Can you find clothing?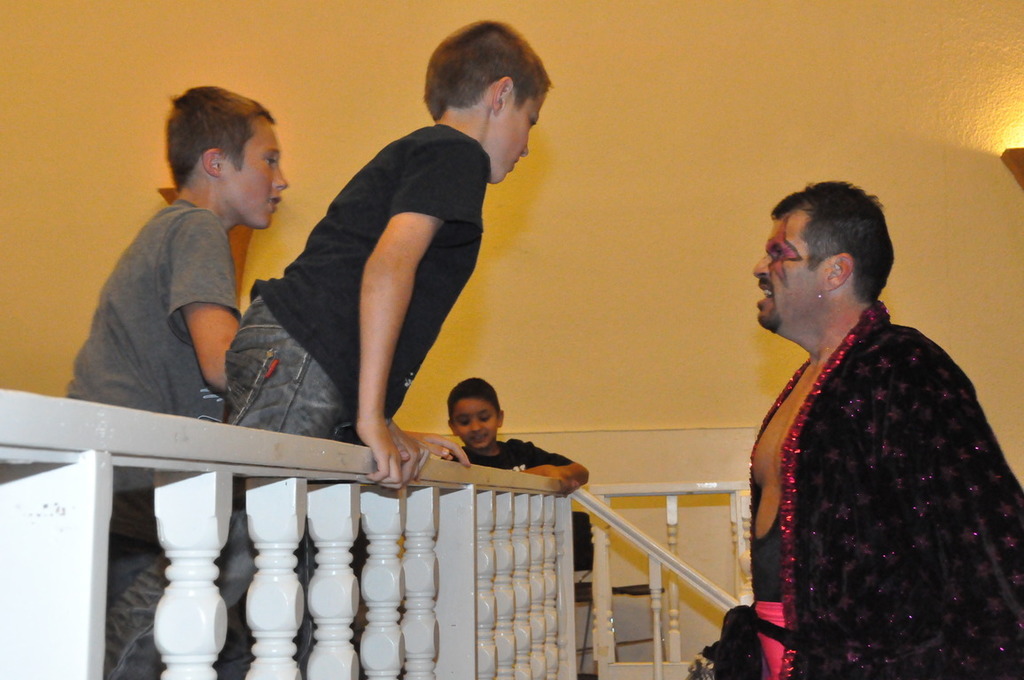
Yes, bounding box: pyautogui.locateOnScreen(50, 198, 247, 679).
